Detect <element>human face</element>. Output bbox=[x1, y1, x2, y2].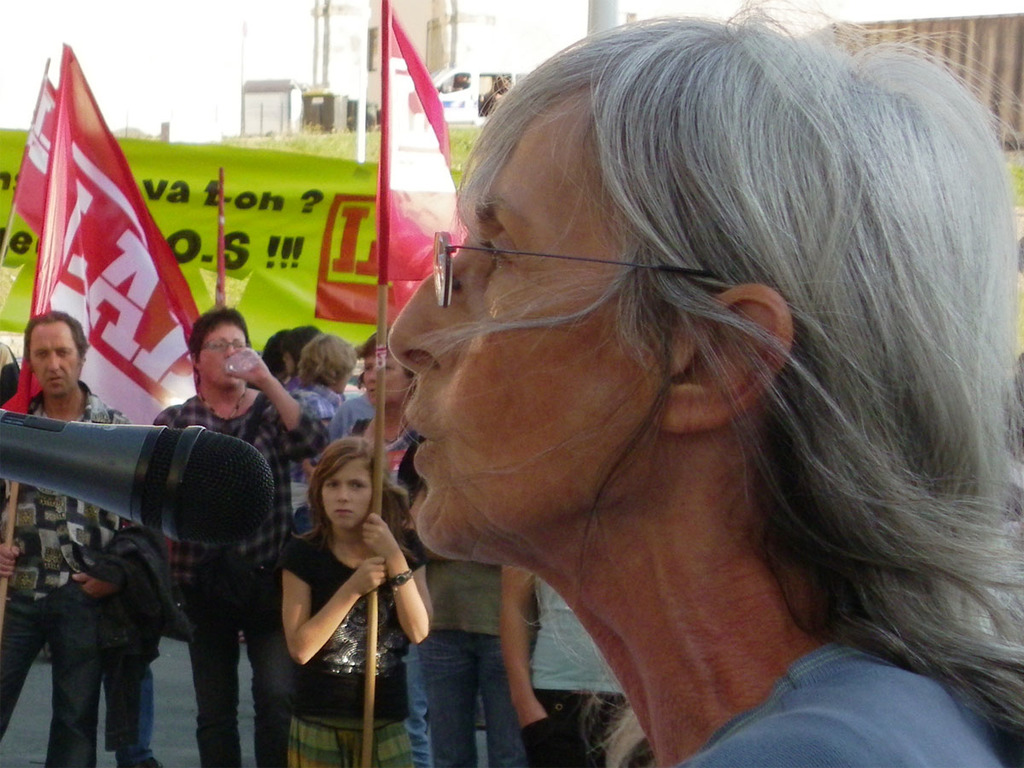
bbox=[320, 457, 372, 527].
